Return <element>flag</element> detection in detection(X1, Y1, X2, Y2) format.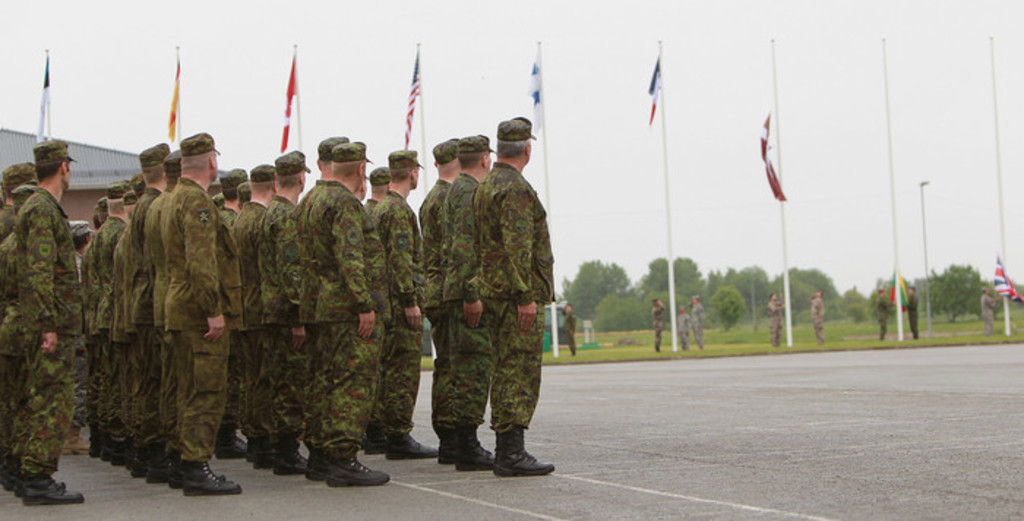
detection(989, 260, 1023, 303).
